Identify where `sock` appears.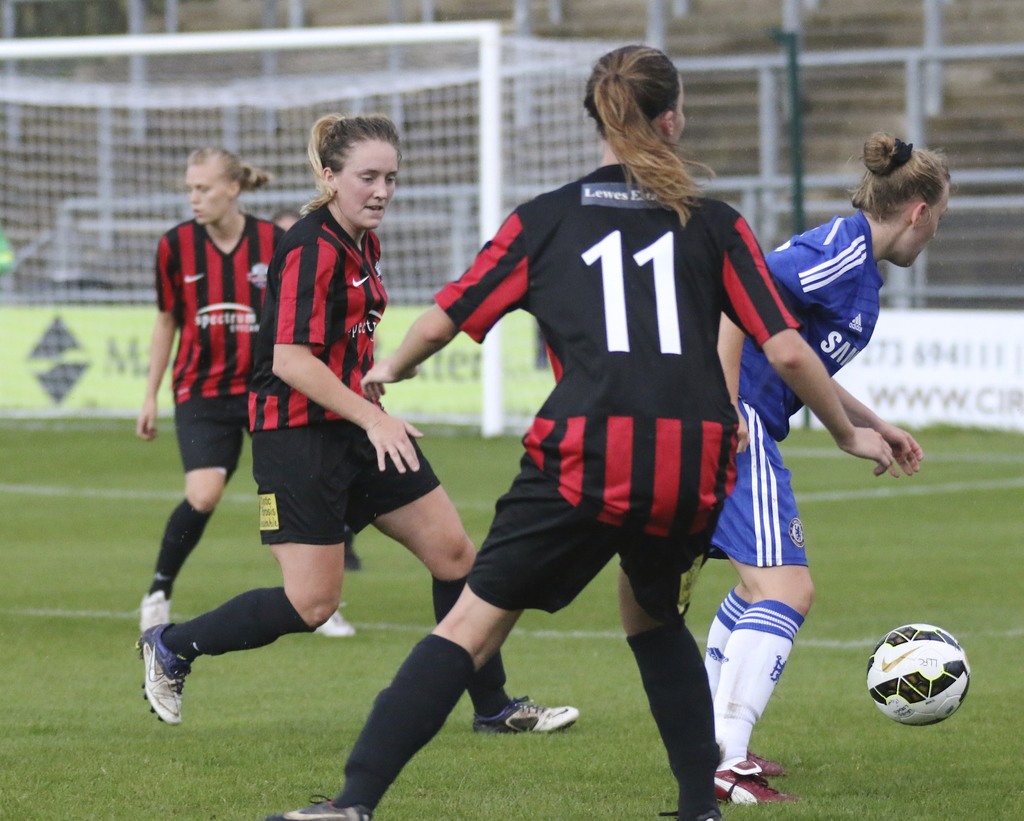
Appears at box(704, 588, 752, 695).
